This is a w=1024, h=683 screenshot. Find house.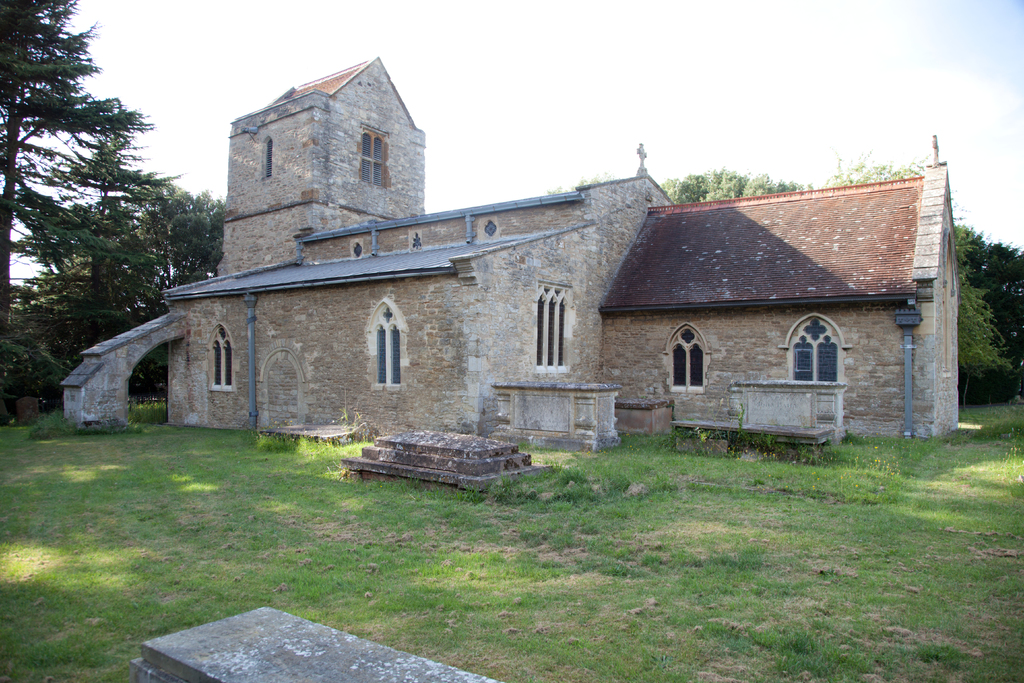
Bounding box: crop(51, 49, 970, 452).
